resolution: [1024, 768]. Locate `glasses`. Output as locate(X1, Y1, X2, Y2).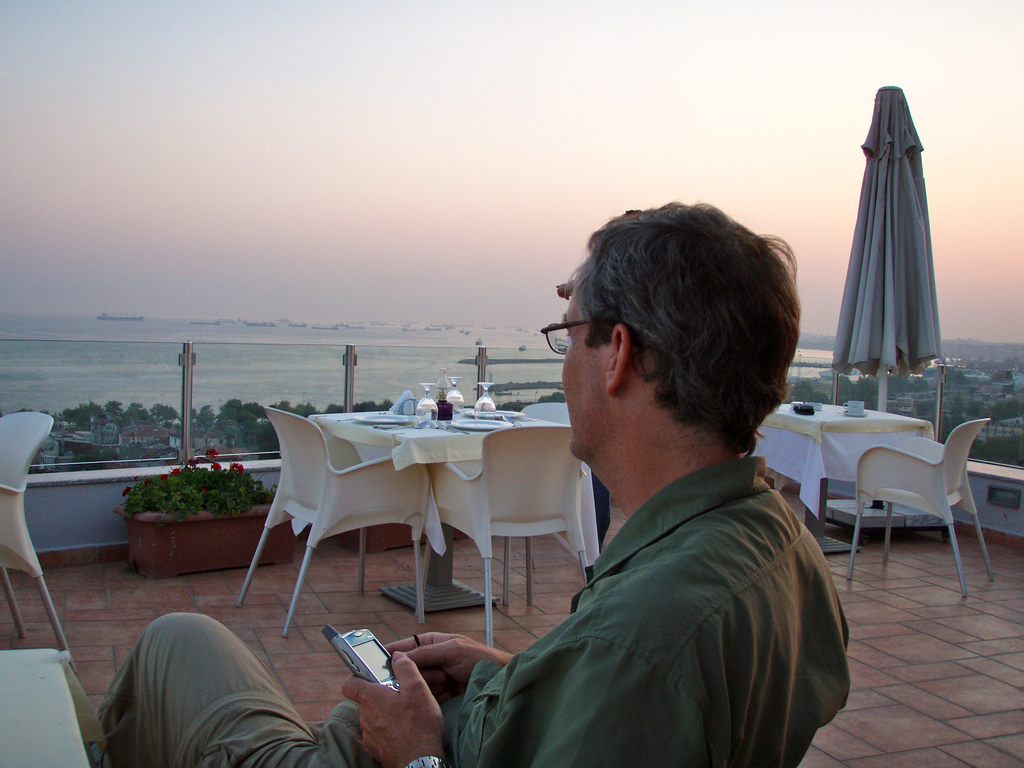
locate(538, 319, 589, 364).
